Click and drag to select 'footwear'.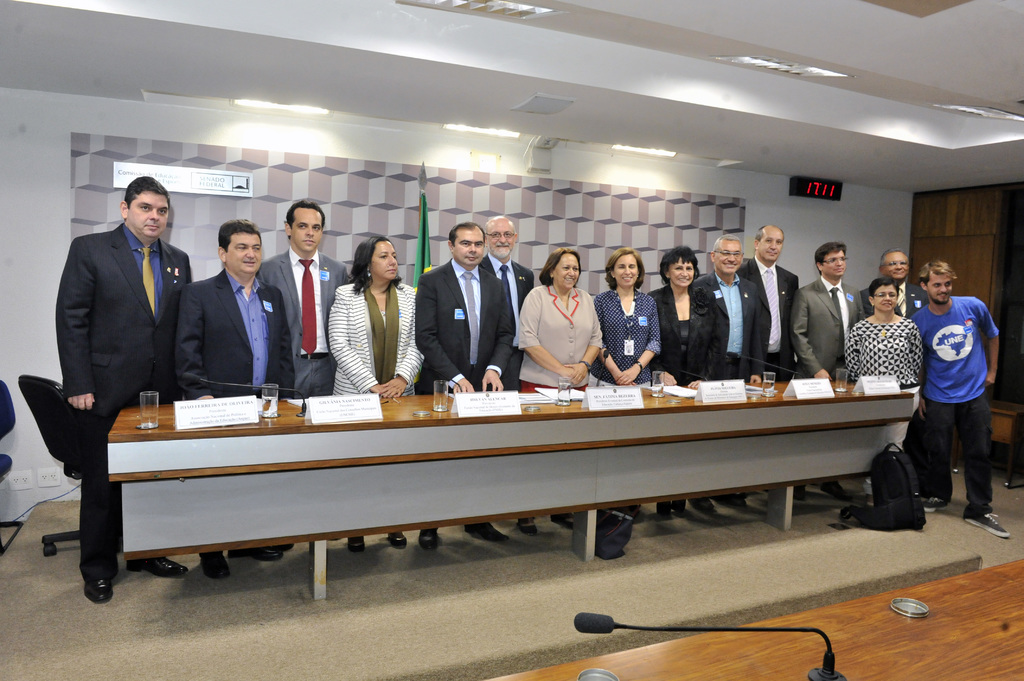
Selection: <bbox>422, 528, 442, 552</bbox>.
